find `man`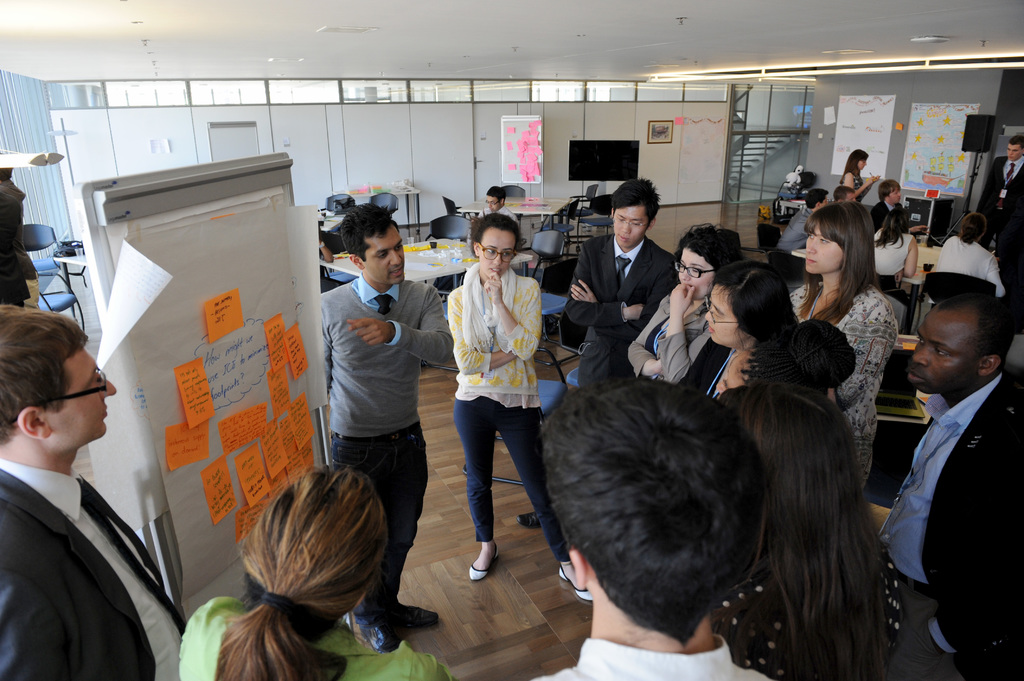
(left=0, top=166, right=40, bottom=309)
